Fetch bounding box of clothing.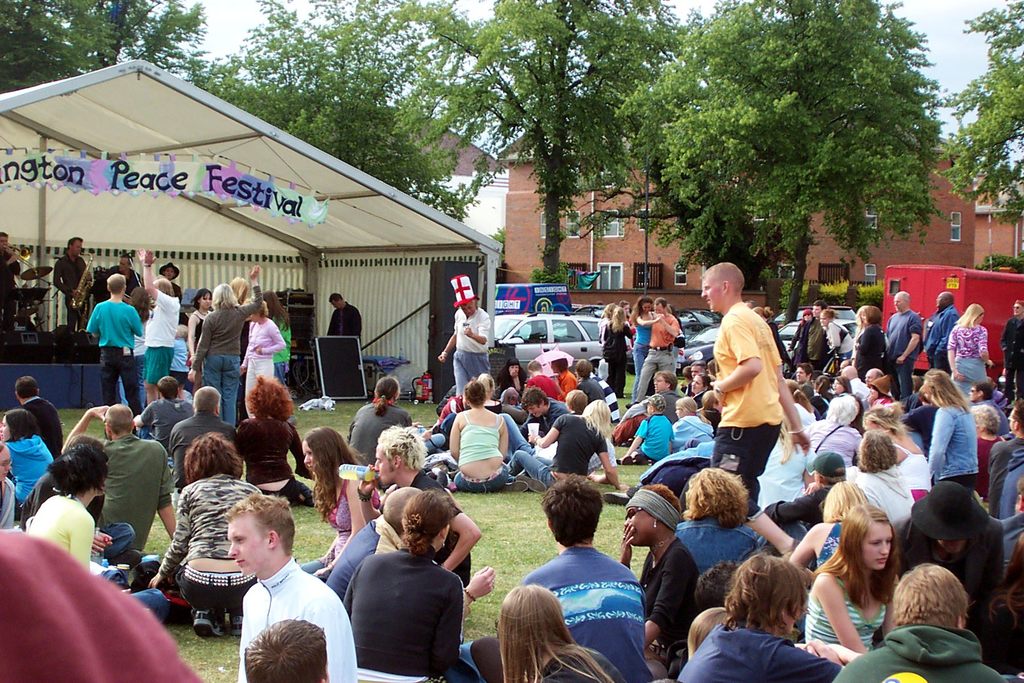
Bbox: (810,518,840,568).
